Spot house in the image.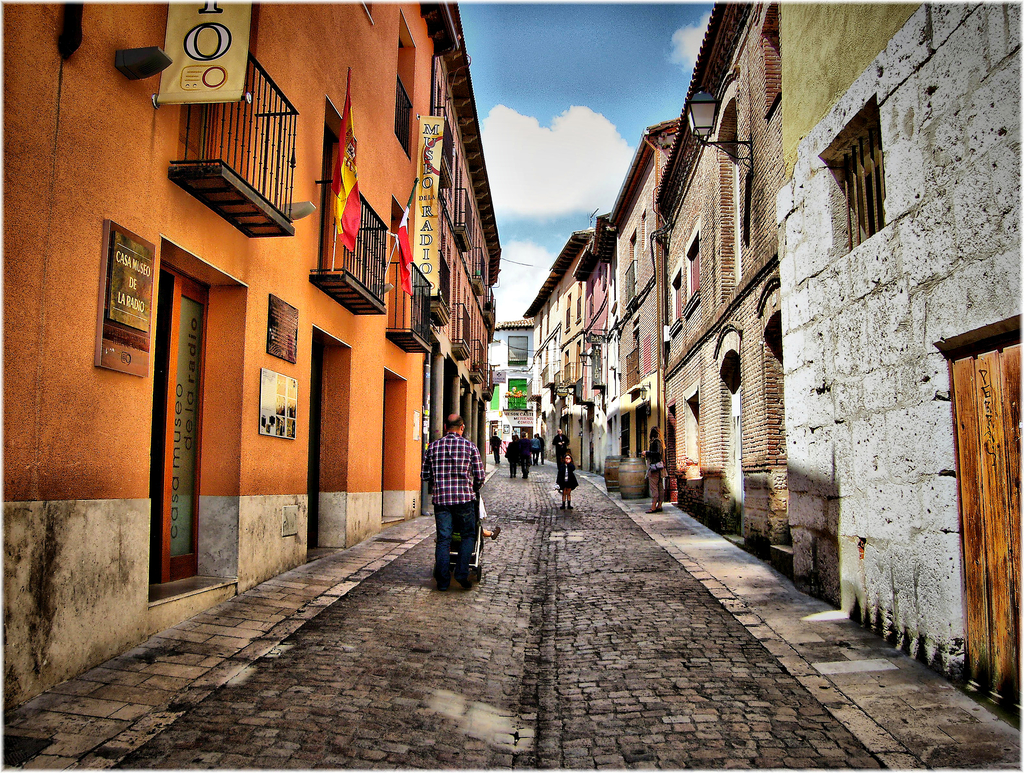
house found at l=0, t=0, r=456, b=715.
